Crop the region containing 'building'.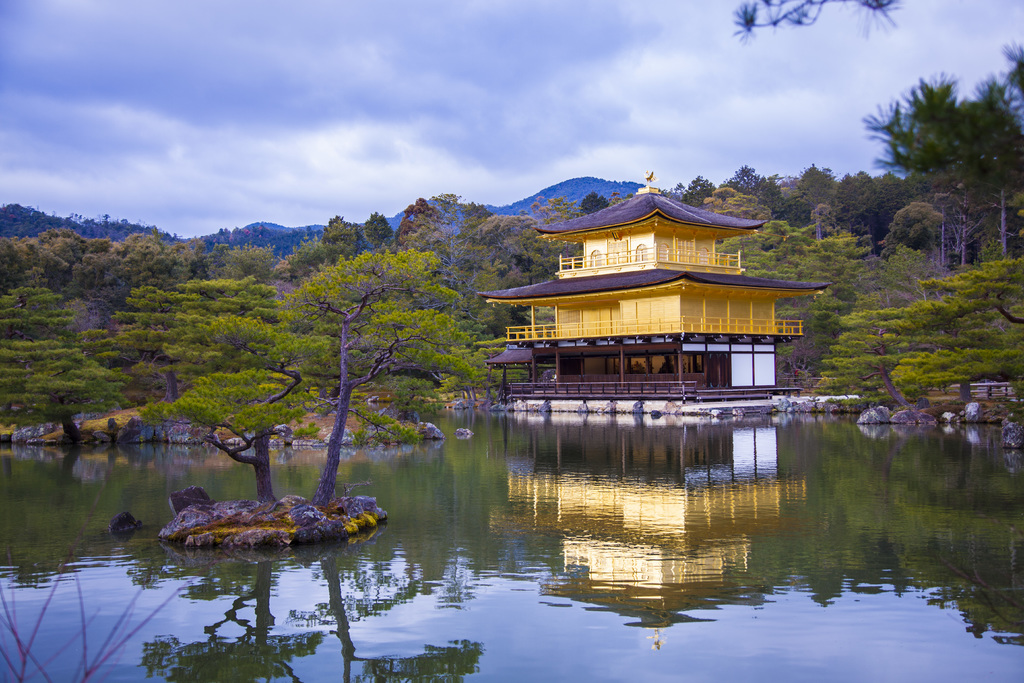
Crop region: (474,171,835,400).
